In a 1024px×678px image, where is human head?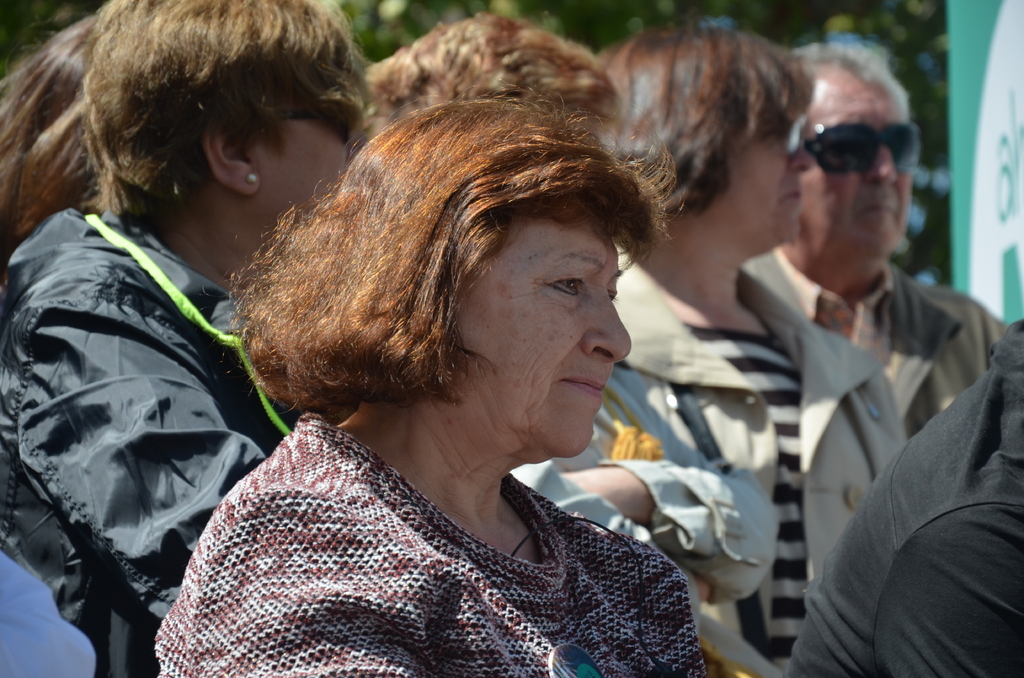
x1=604 y1=18 x2=811 y2=253.
